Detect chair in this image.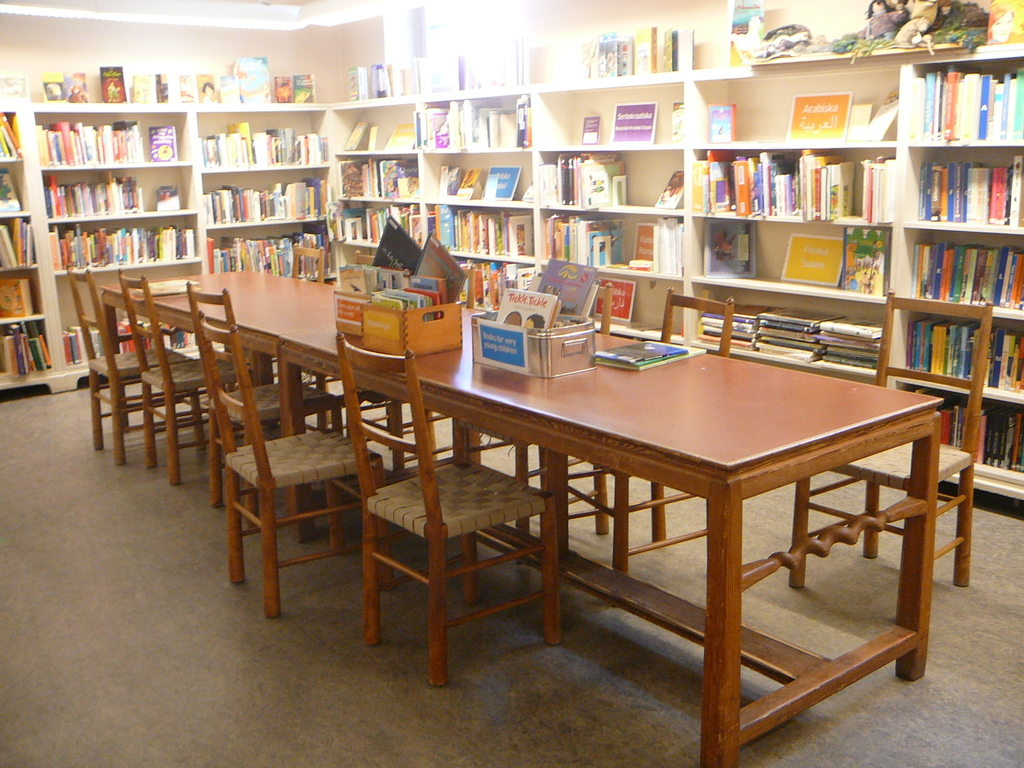
Detection: x1=597 y1=281 x2=741 y2=545.
